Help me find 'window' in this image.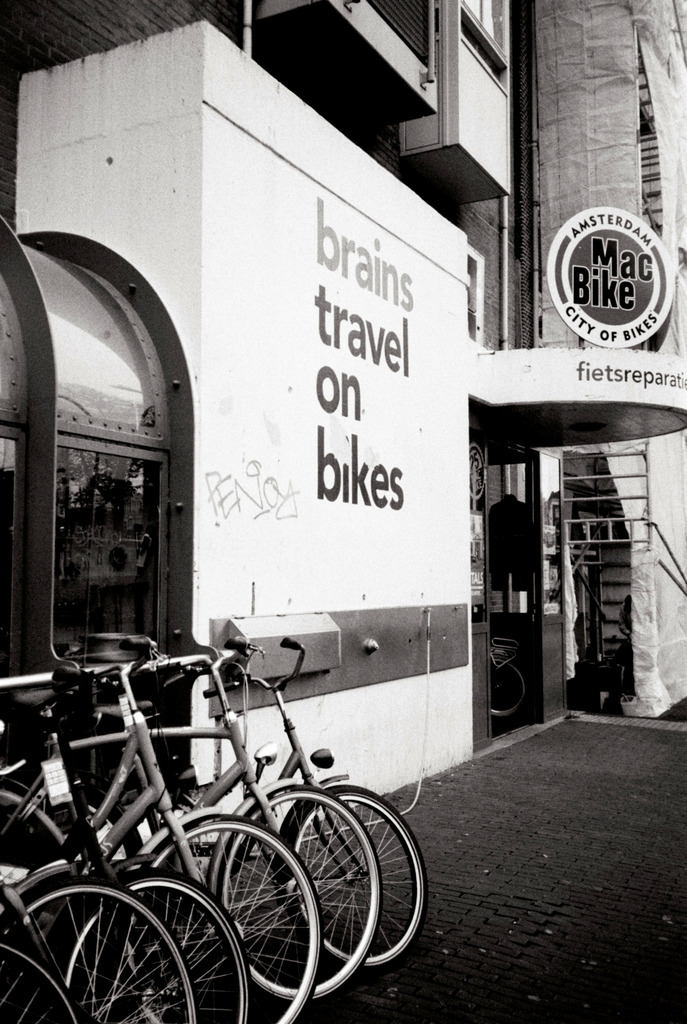
Found it: select_region(47, 435, 163, 655).
